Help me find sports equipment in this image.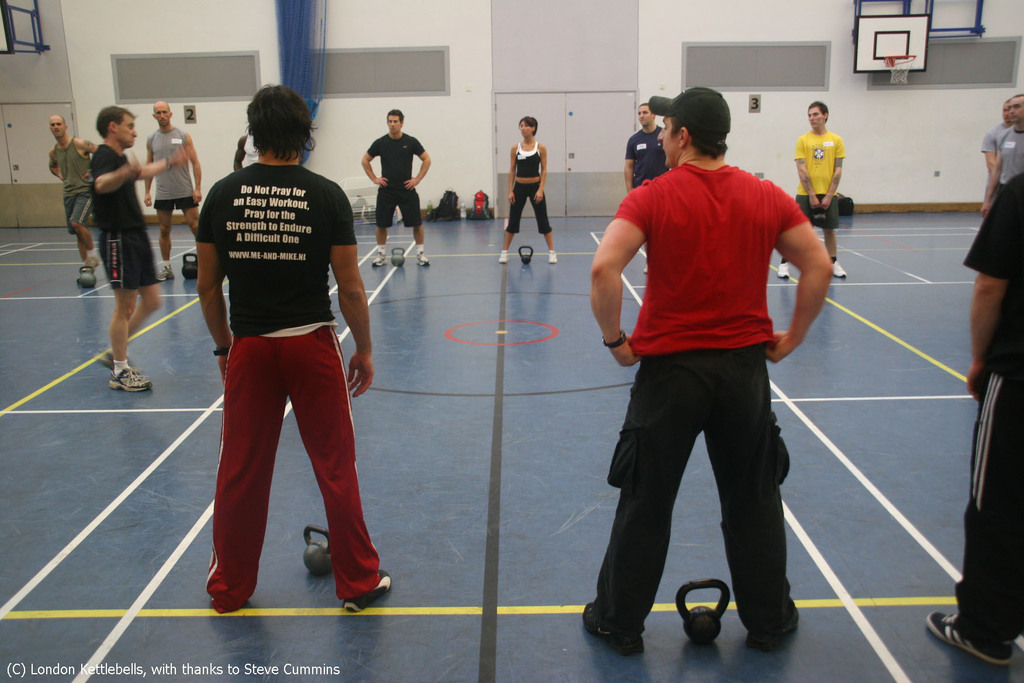
Found it: [x1=579, y1=598, x2=647, y2=652].
